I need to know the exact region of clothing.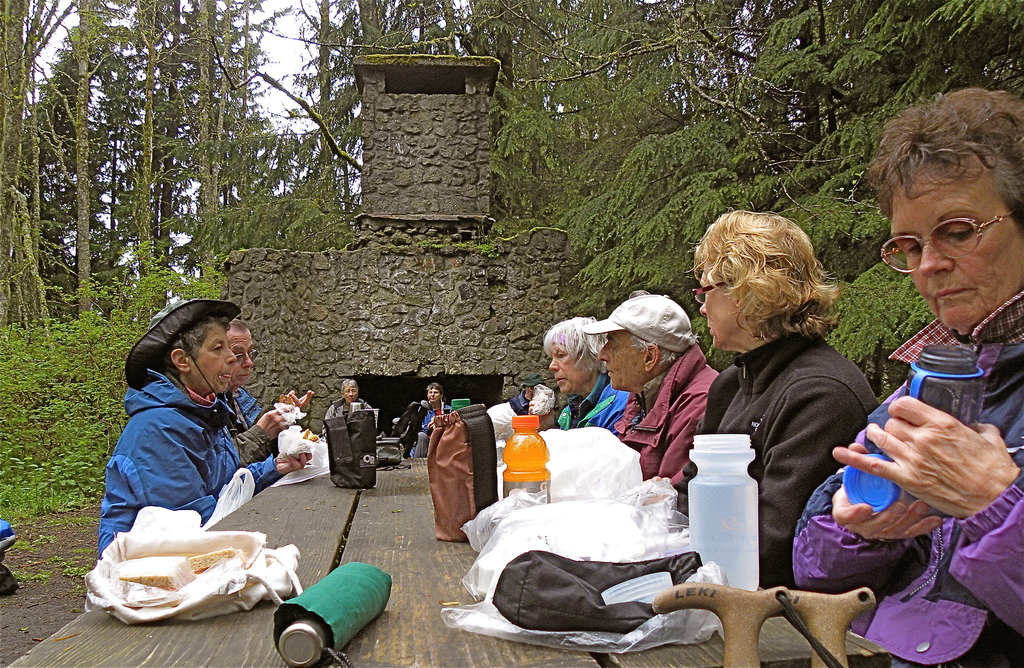
Region: rect(554, 370, 633, 423).
